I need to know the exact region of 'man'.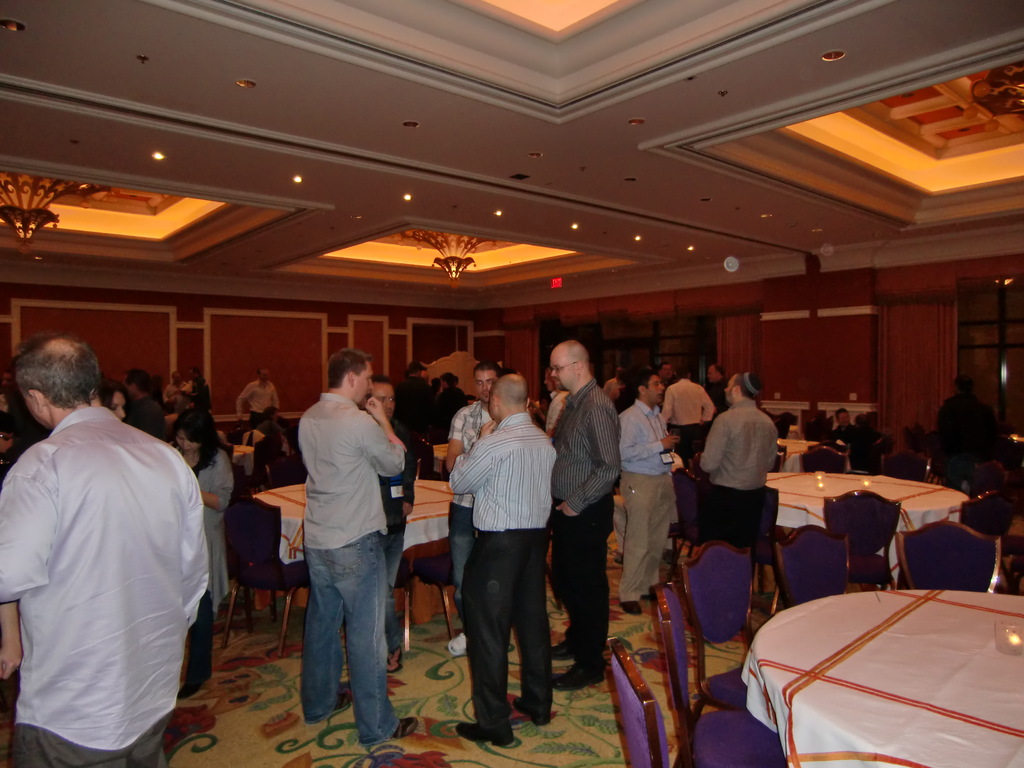
Region: box=[359, 376, 415, 669].
